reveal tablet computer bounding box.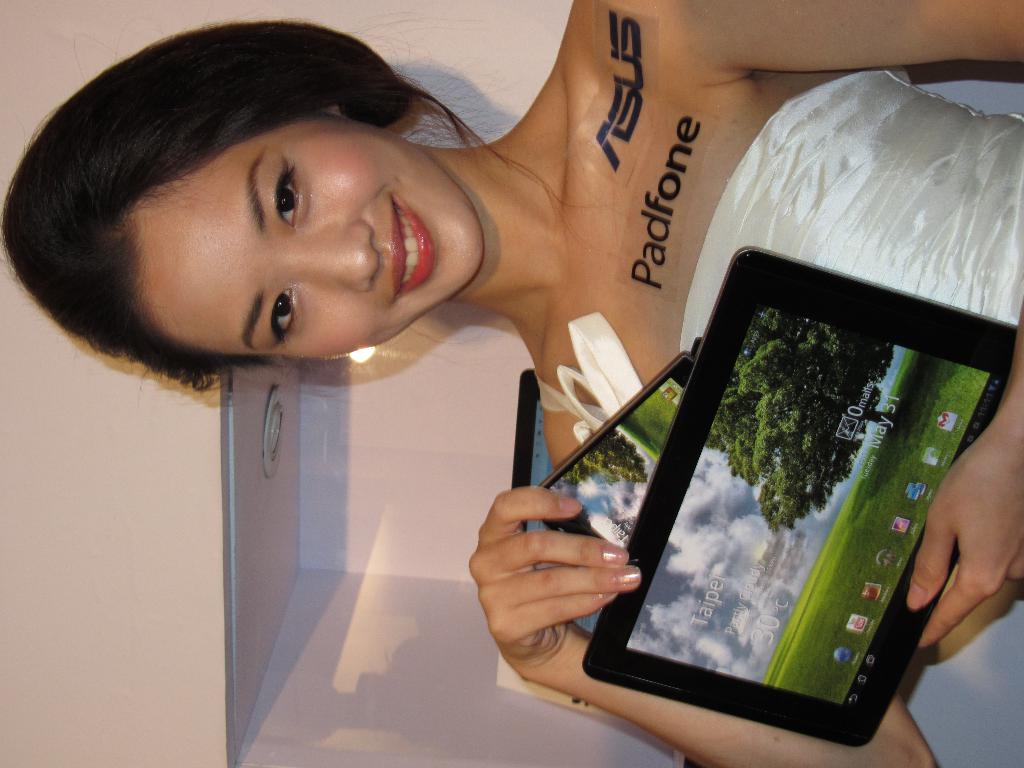
Revealed: (x1=584, y1=248, x2=1020, y2=750).
